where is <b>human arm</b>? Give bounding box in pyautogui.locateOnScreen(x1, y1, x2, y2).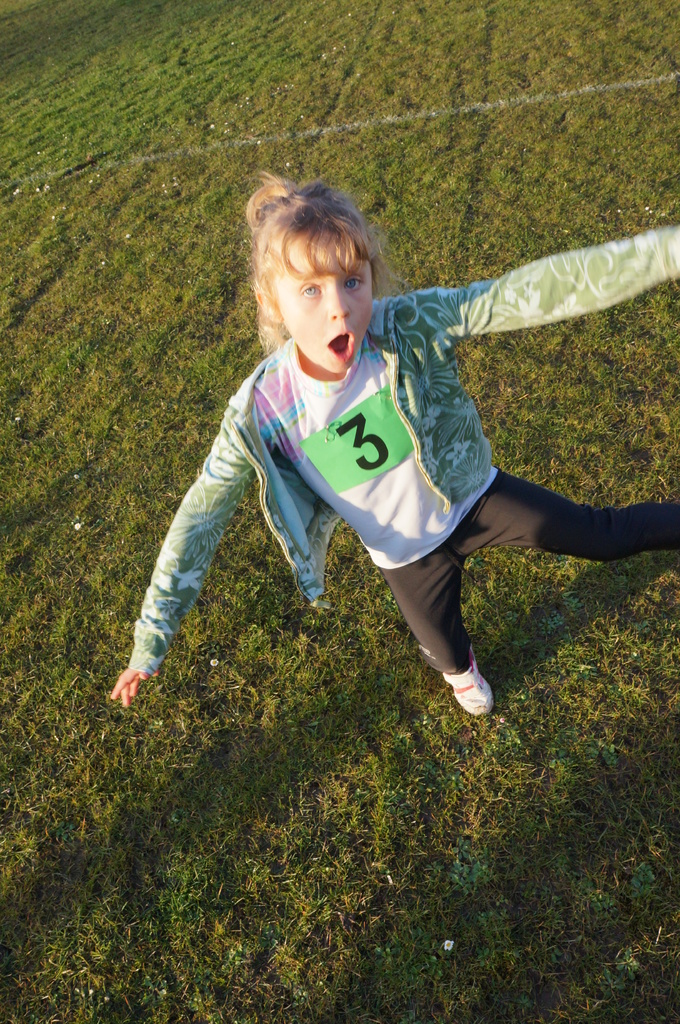
pyautogui.locateOnScreen(425, 230, 679, 338).
